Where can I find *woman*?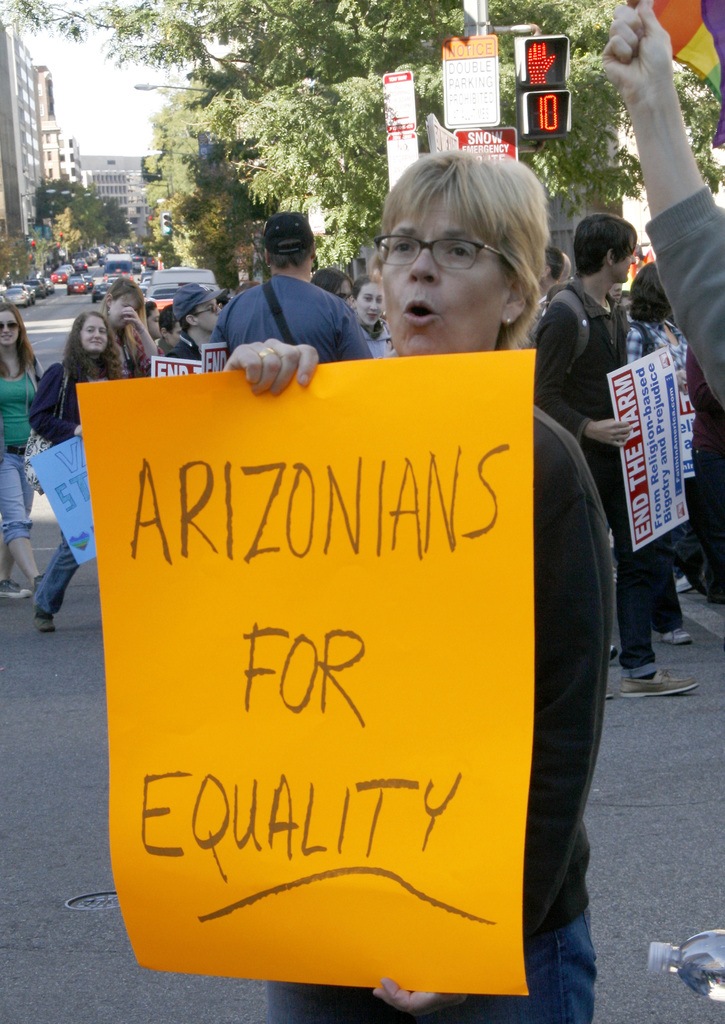
You can find it at 345, 273, 398, 364.
